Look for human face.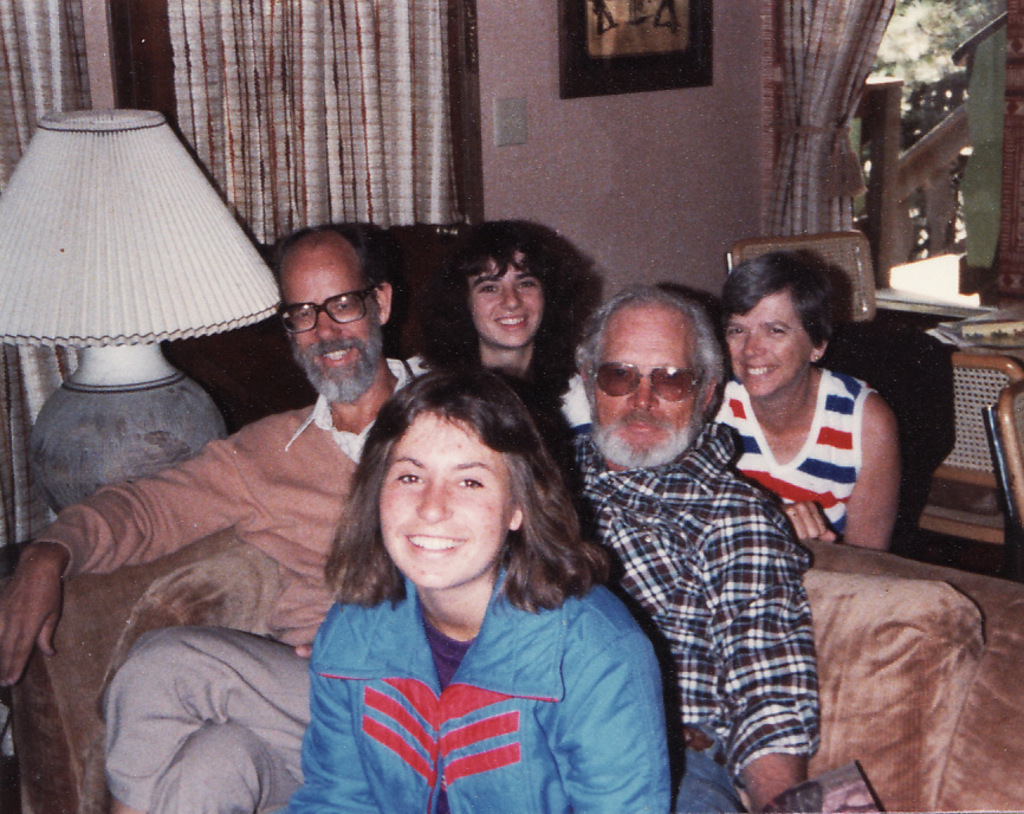
Found: region(291, 274, 381, 396).
